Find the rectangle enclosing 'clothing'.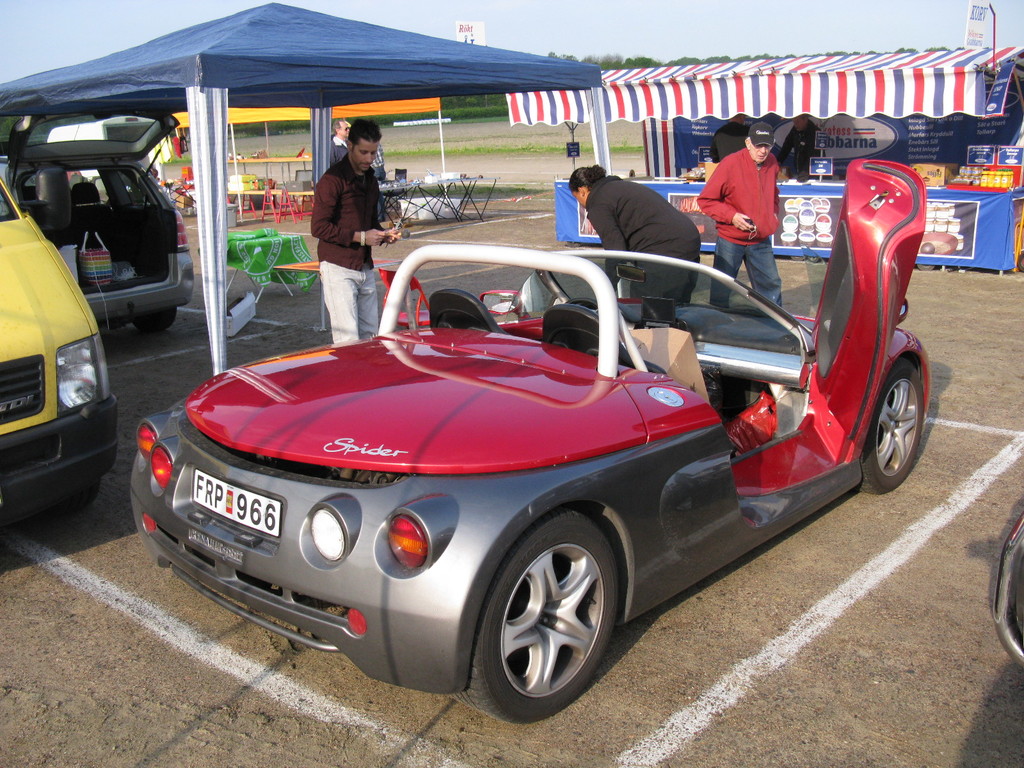
x1=323, y1=131, x2=350, y2=163.
